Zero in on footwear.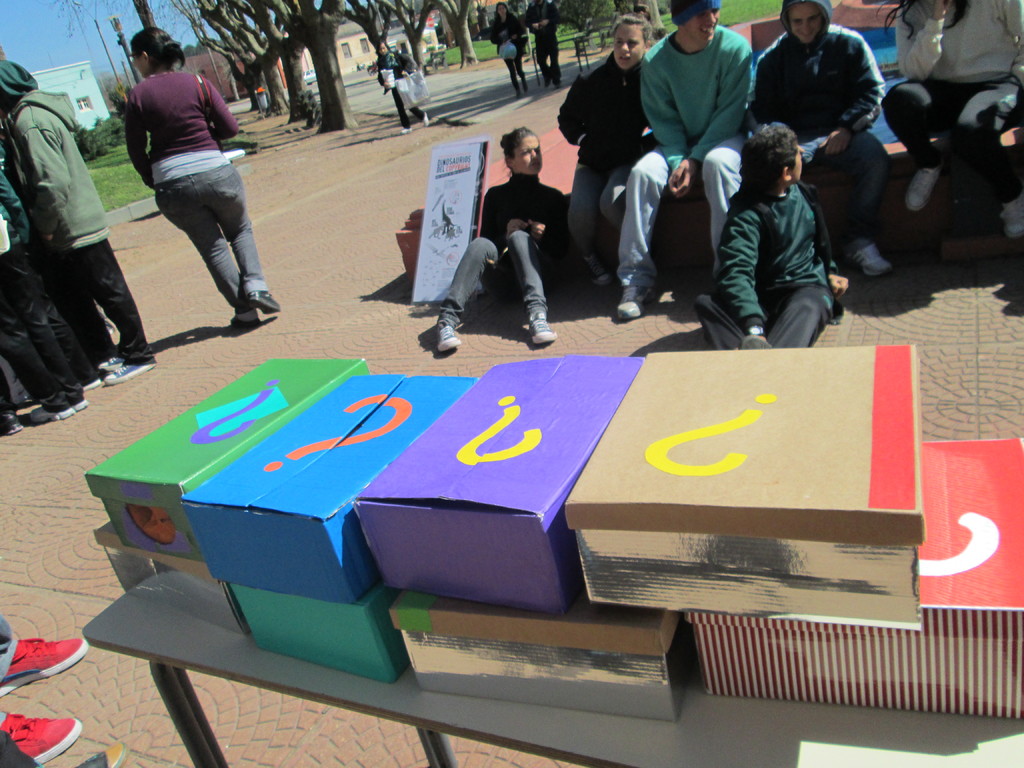
Zeroed in: [83, 353, 129, 378].
